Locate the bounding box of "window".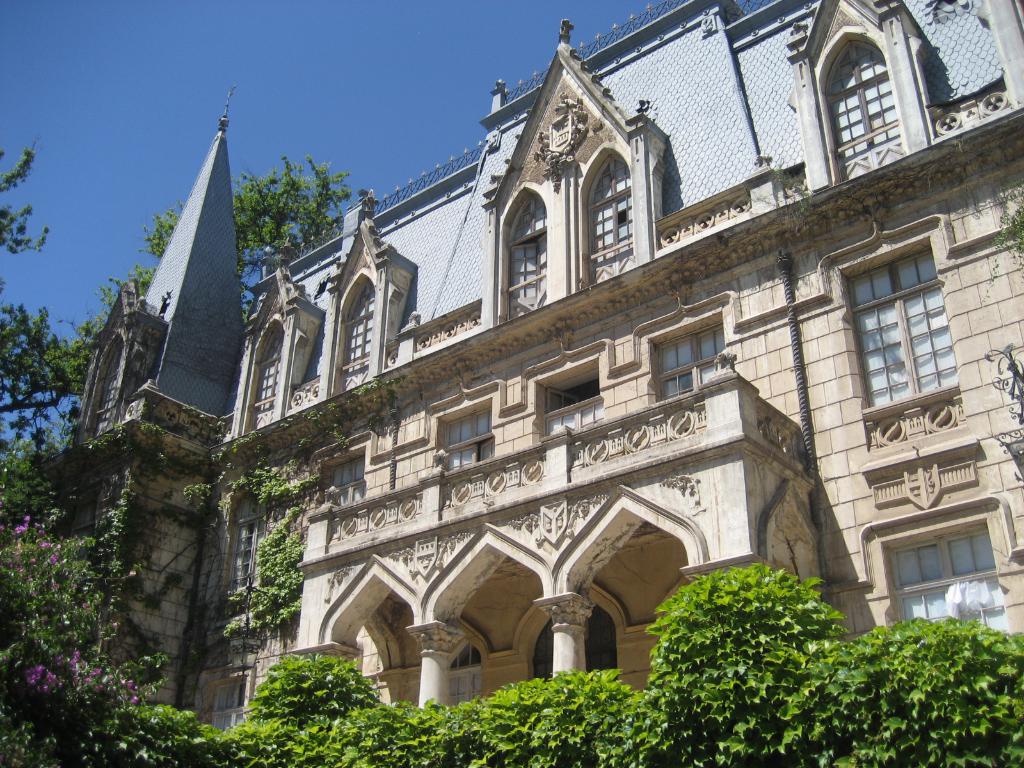
Bounding box: (x1=535, y1=353, x2=607, y2=439).
